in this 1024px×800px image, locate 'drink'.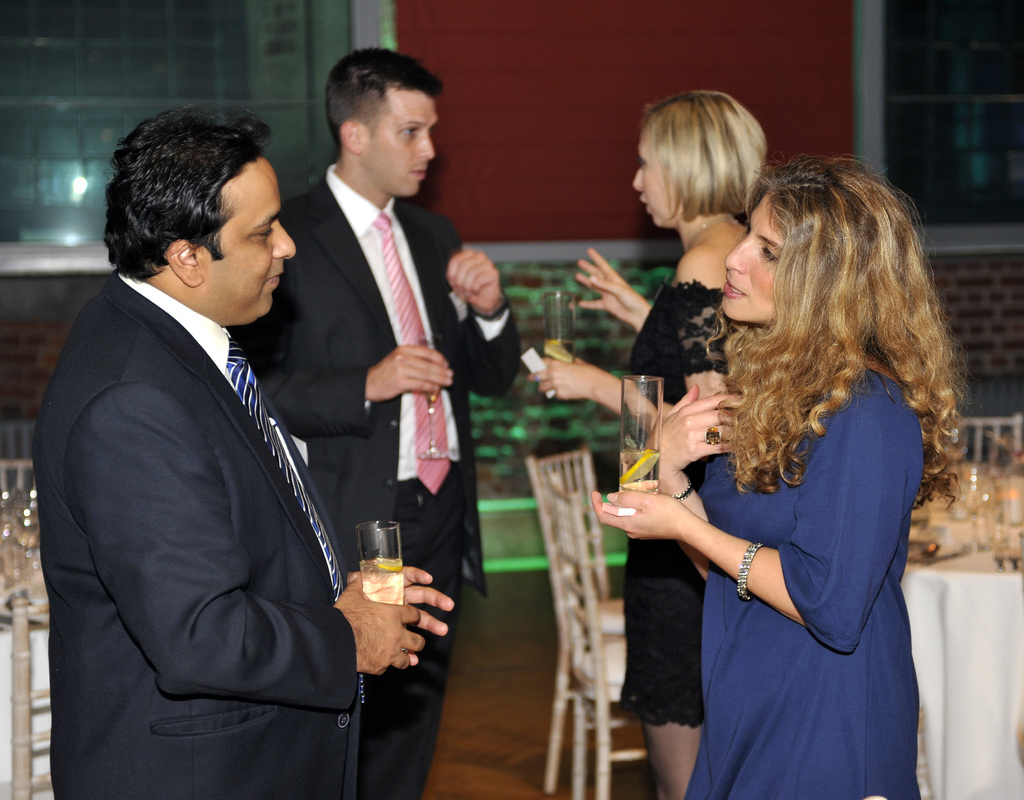
Bounding box: 332, 548, 434, 655.
